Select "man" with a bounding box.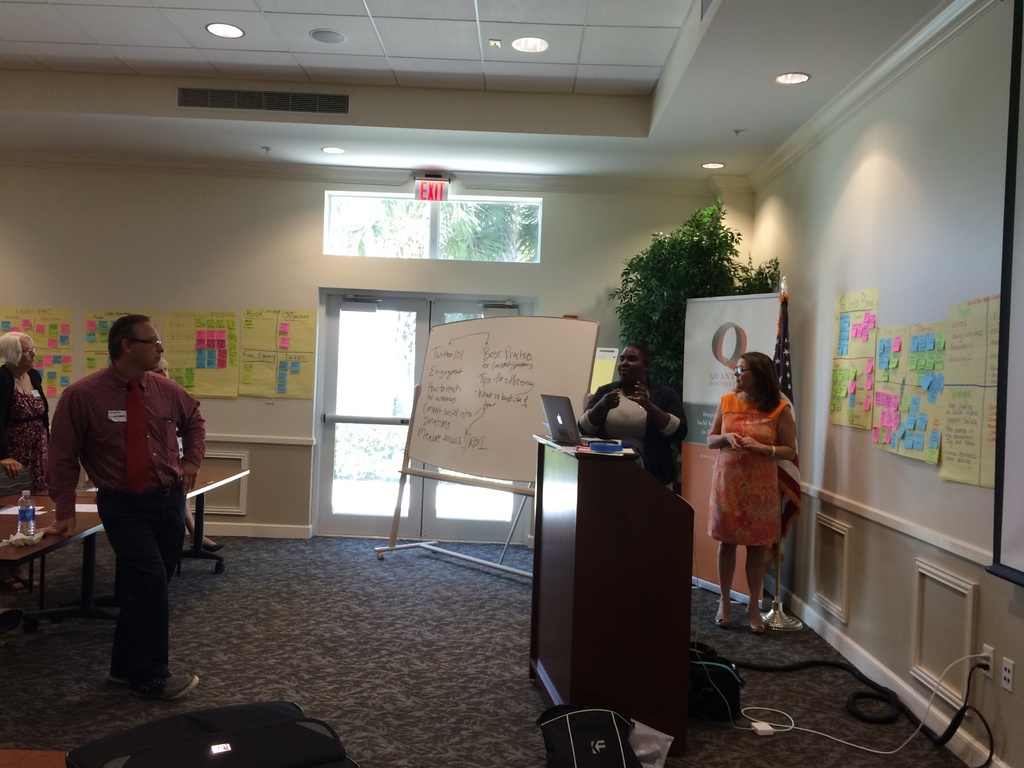
<bbox>38, 314, 212, 687</bbox>.
